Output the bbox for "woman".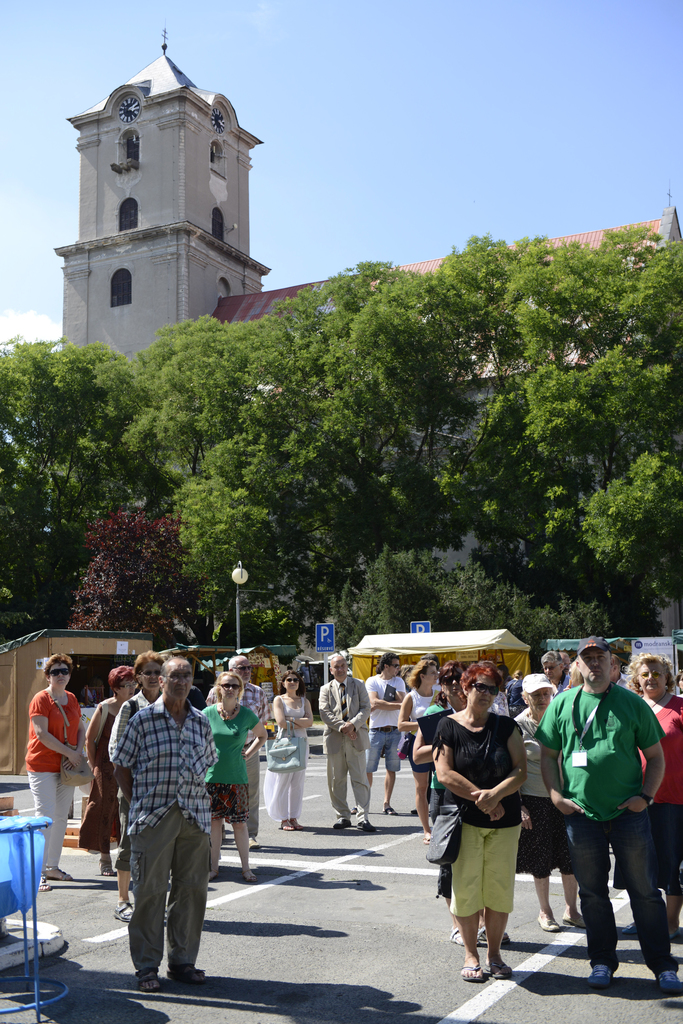
[194, 667, 267, 884].
